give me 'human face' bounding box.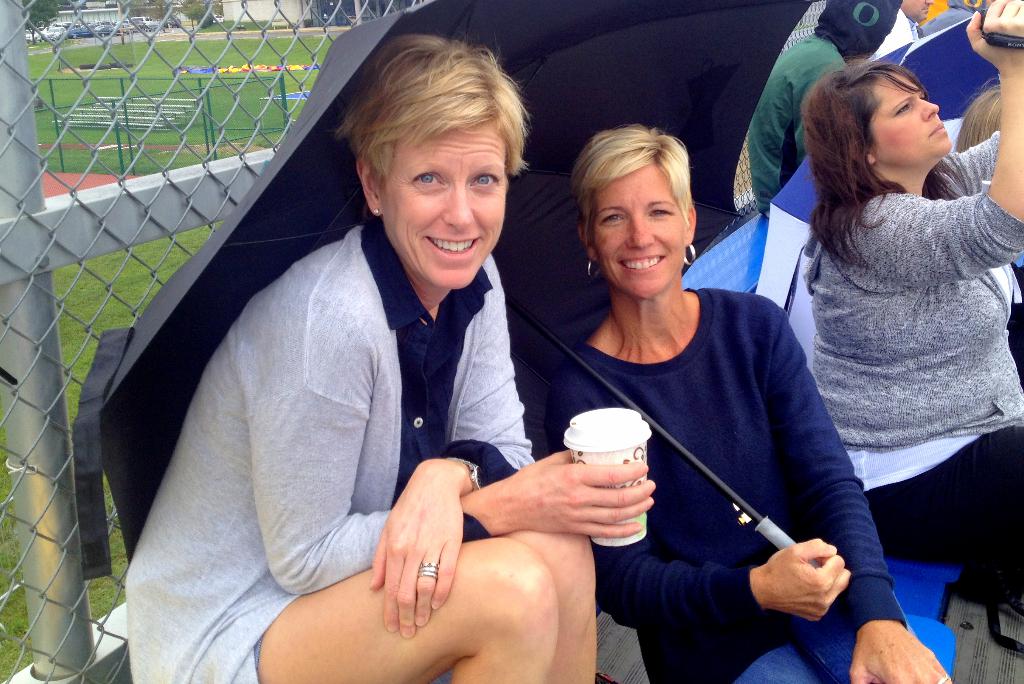
pyautogui.locateOnScreen(877, 69, 951, 158).
